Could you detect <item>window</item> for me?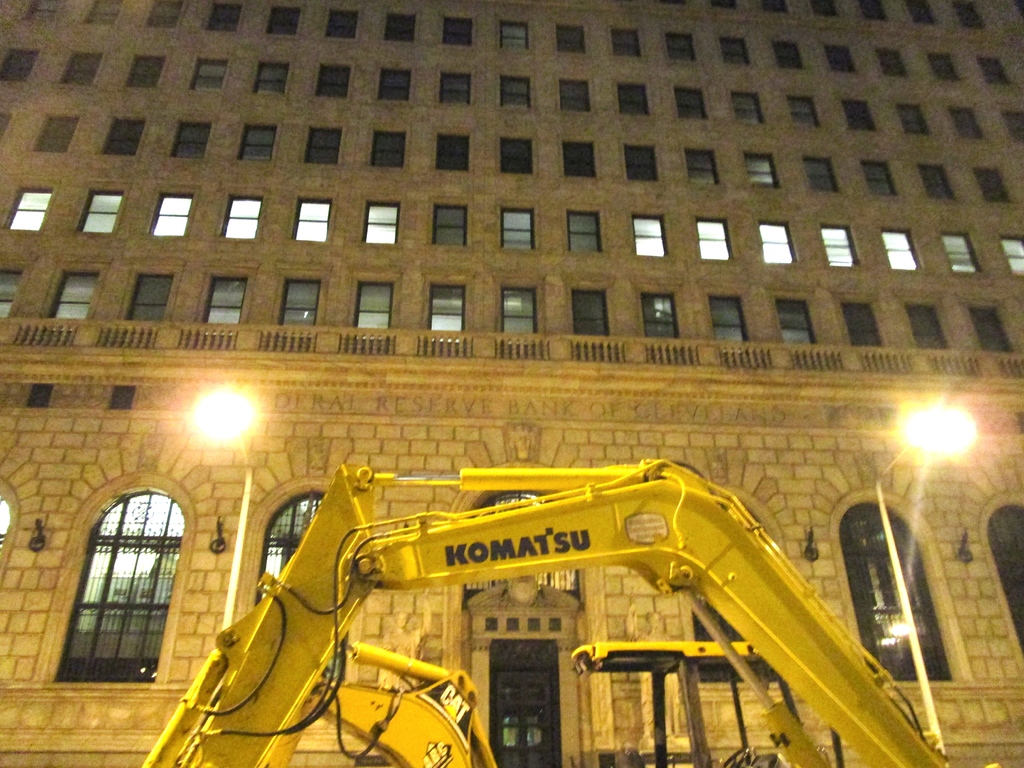
Detection result: (907, 303, 946, 347).
